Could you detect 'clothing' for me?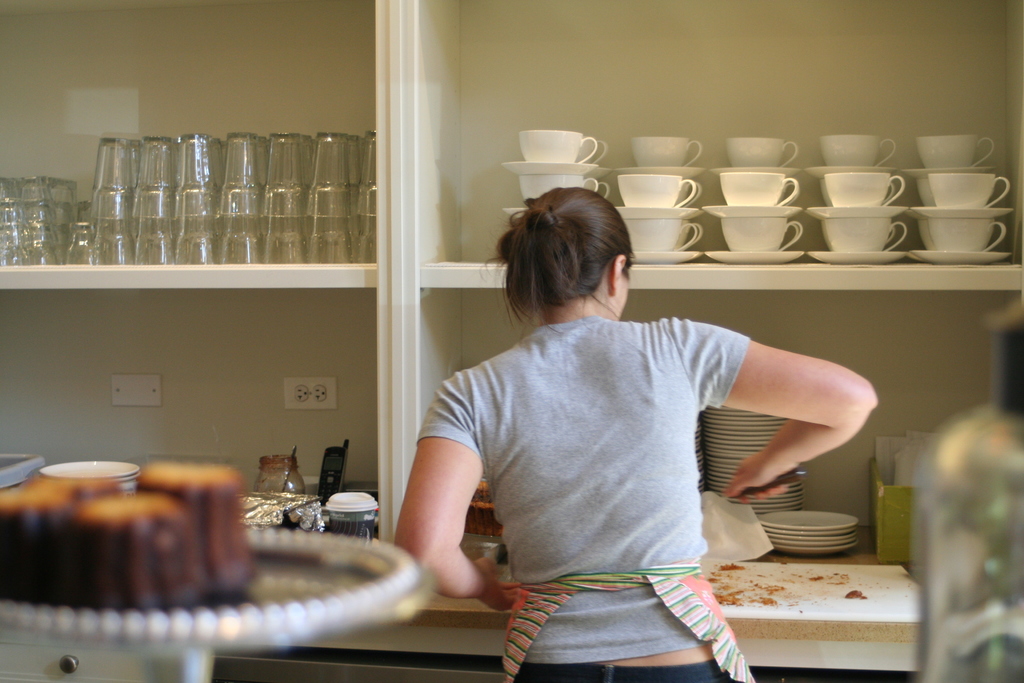
Detection result: 371/297/781/631.
